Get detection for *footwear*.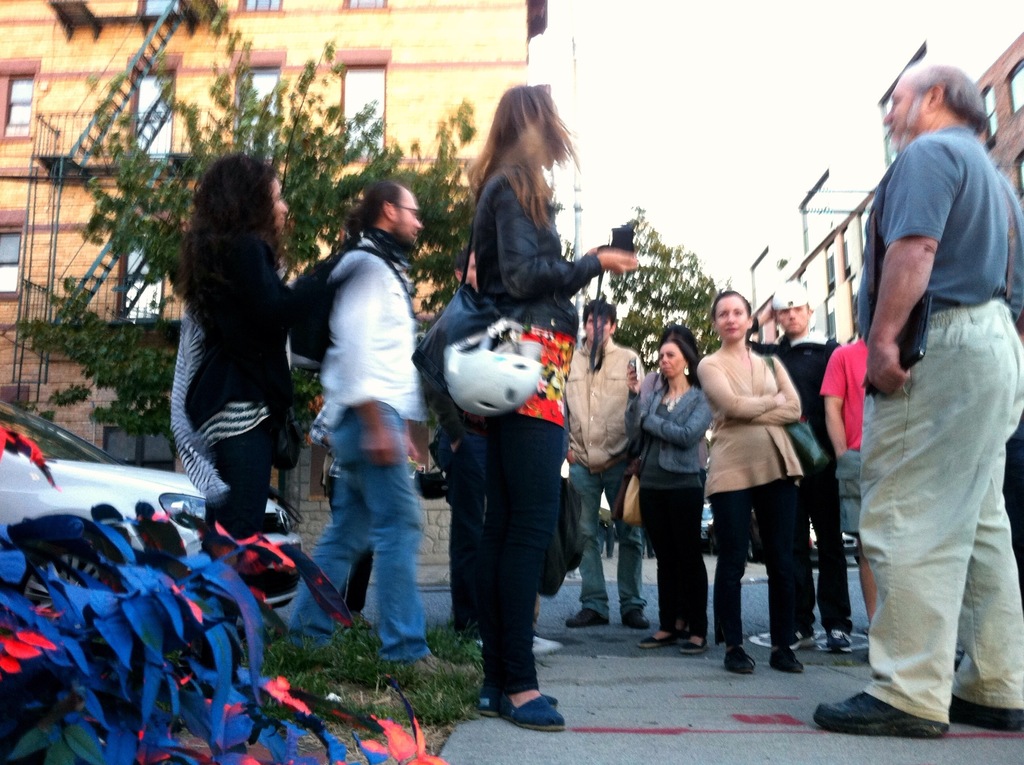
Detection: select_region(396, 651, 482, 690).
